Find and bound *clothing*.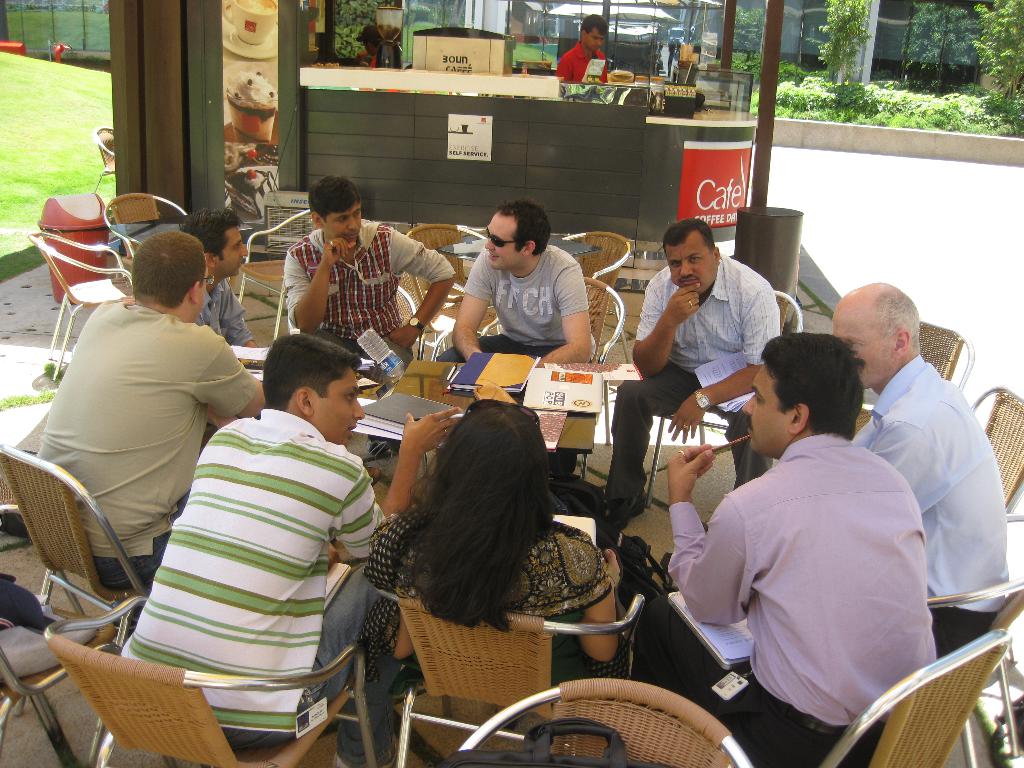
Bound: 363, 492, 633, 684.
